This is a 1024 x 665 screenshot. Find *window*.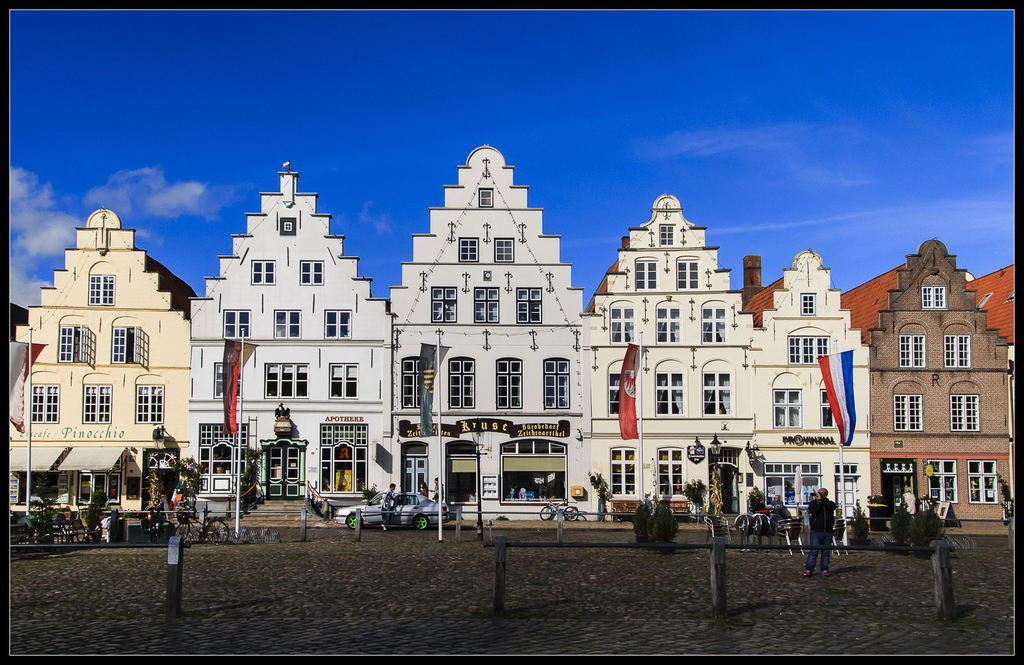
Bounding box: region(703, 306, 726, 342).
